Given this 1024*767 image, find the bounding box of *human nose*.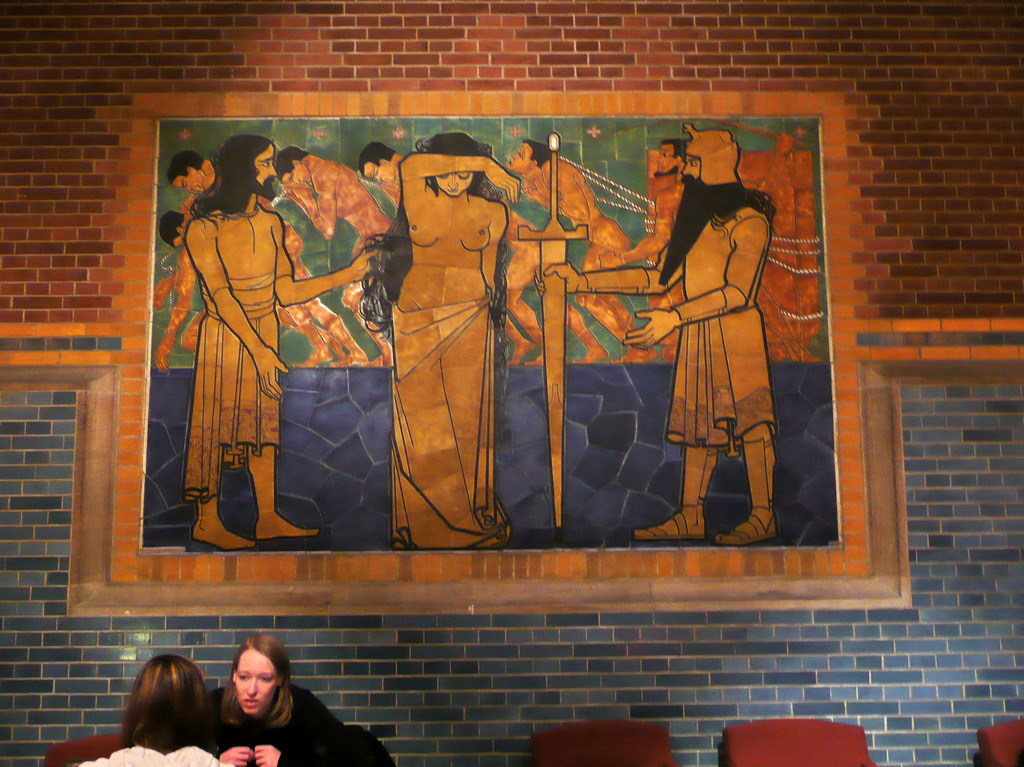
select_region(268, 166, 279, 180).
